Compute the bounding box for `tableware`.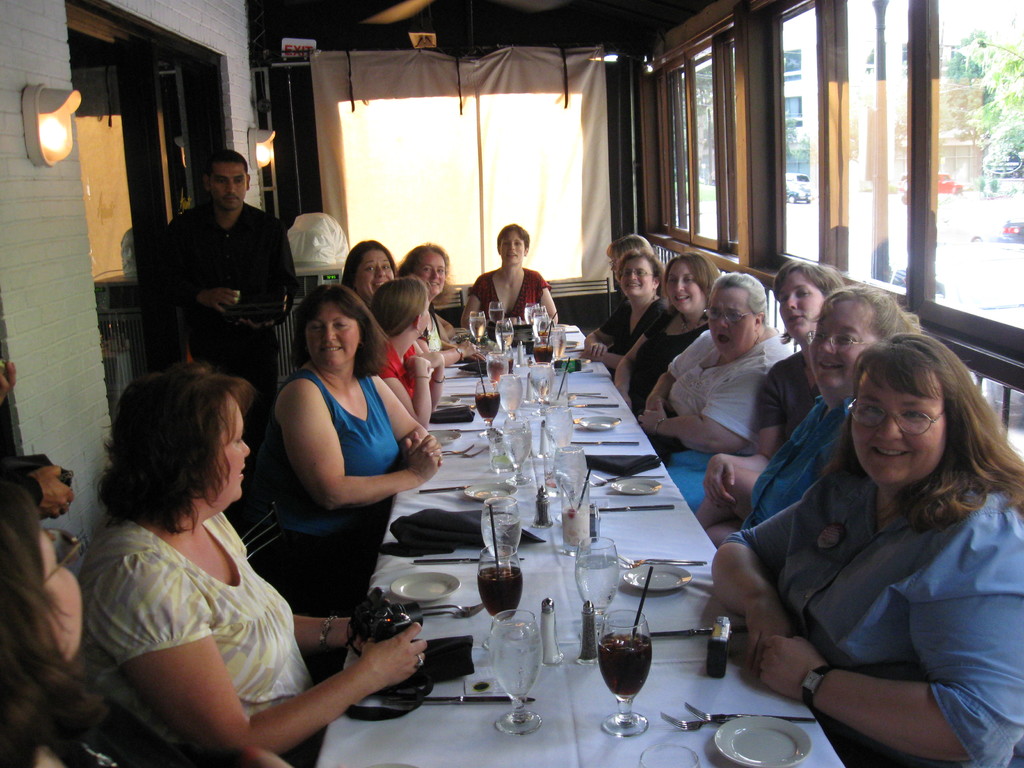
rect(544, 405, 575, 450).
